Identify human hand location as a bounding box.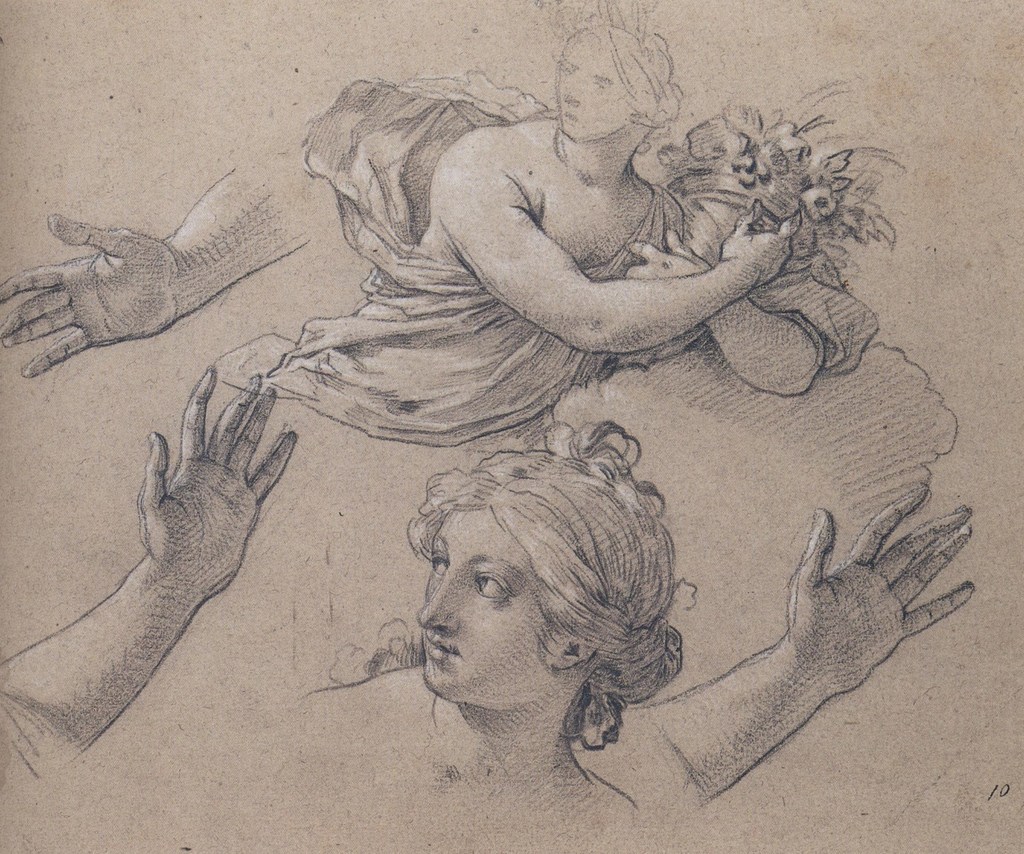
<bbox>623, 226, 714, 280</bbox>.
